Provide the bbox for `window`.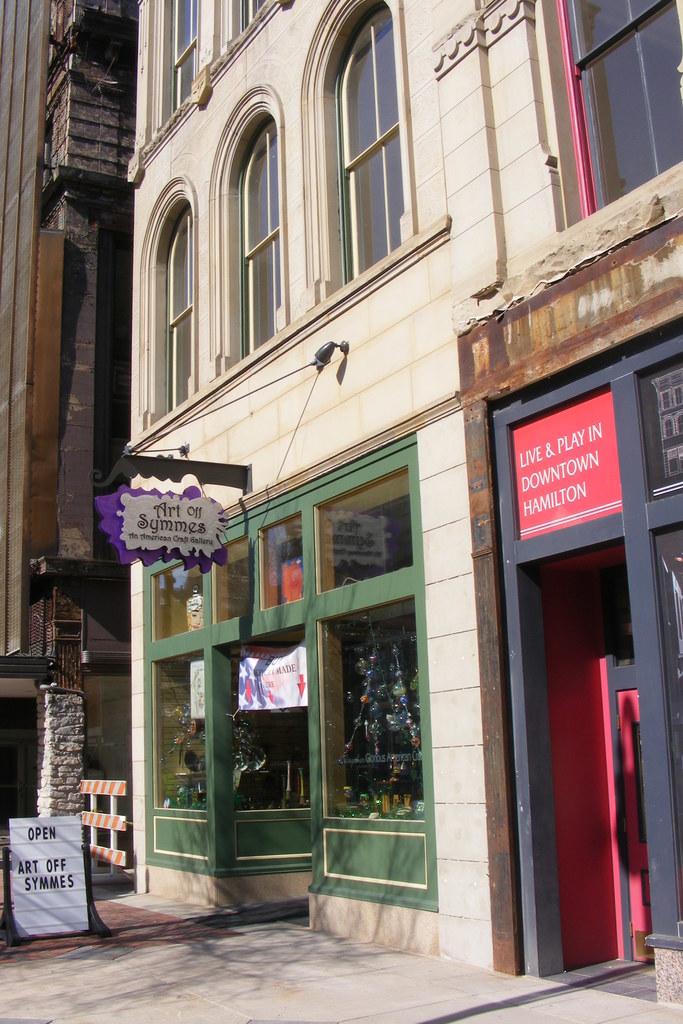
left=144, top=655, right=207, bottom=815.
